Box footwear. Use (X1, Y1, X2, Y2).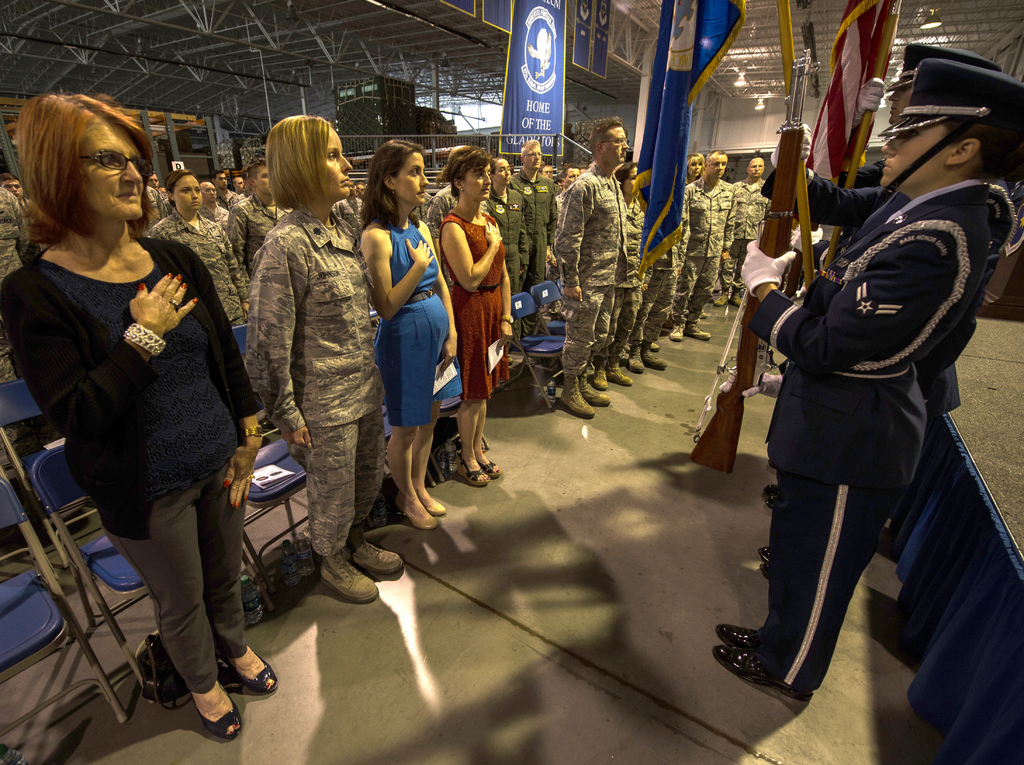
(353, 541, 401, 577).
